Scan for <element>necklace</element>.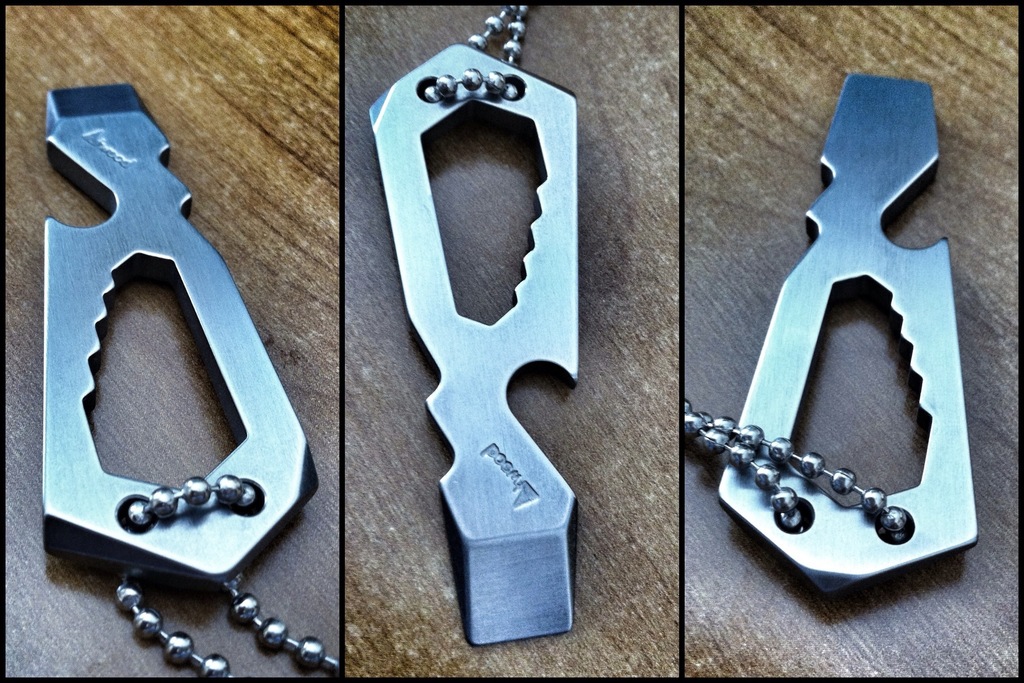
Scan result: 44/81/340/677.
